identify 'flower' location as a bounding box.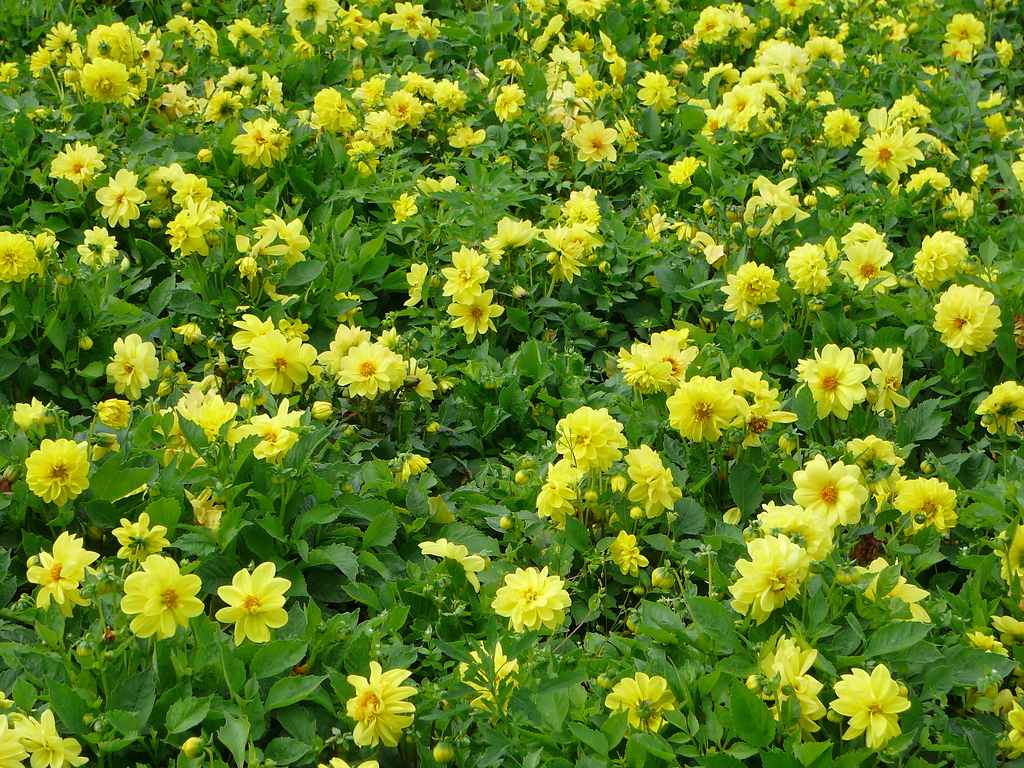
(x1=86, y1=26, x2=122, y2=67).
